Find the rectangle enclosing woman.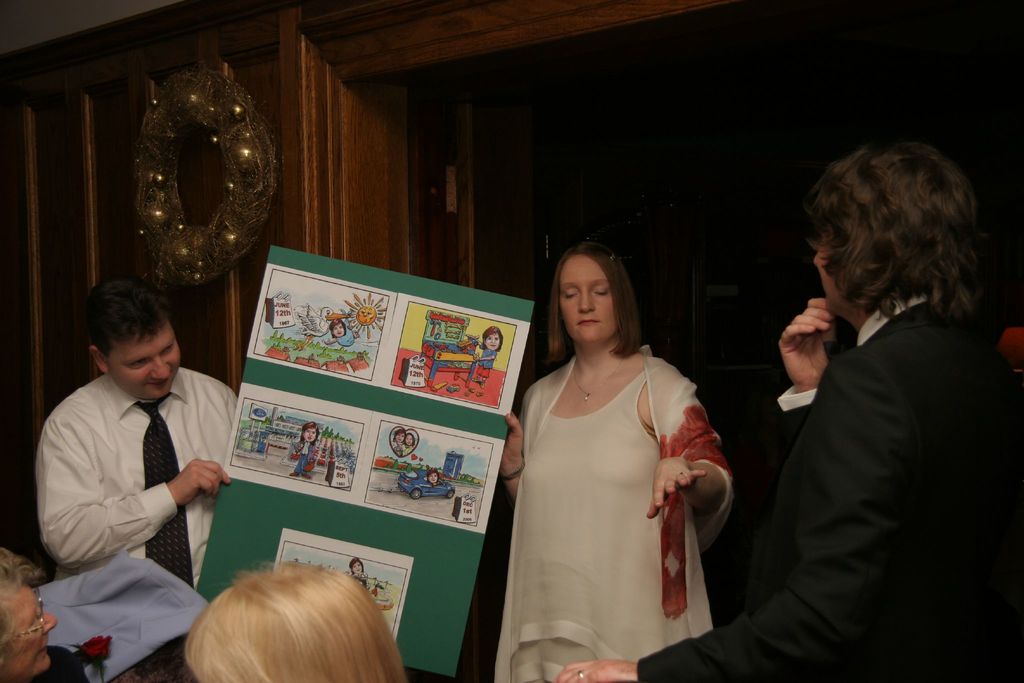
[403,429,414,450].
